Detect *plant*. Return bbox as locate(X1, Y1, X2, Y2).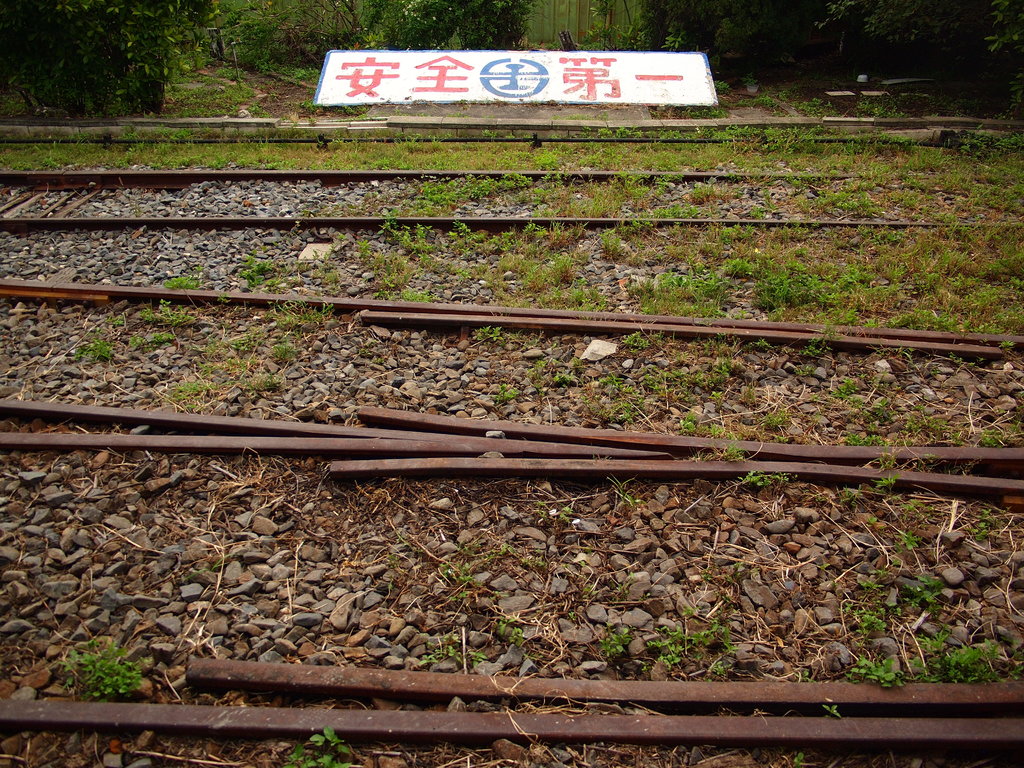
locate(419, 639, 461, 672).
